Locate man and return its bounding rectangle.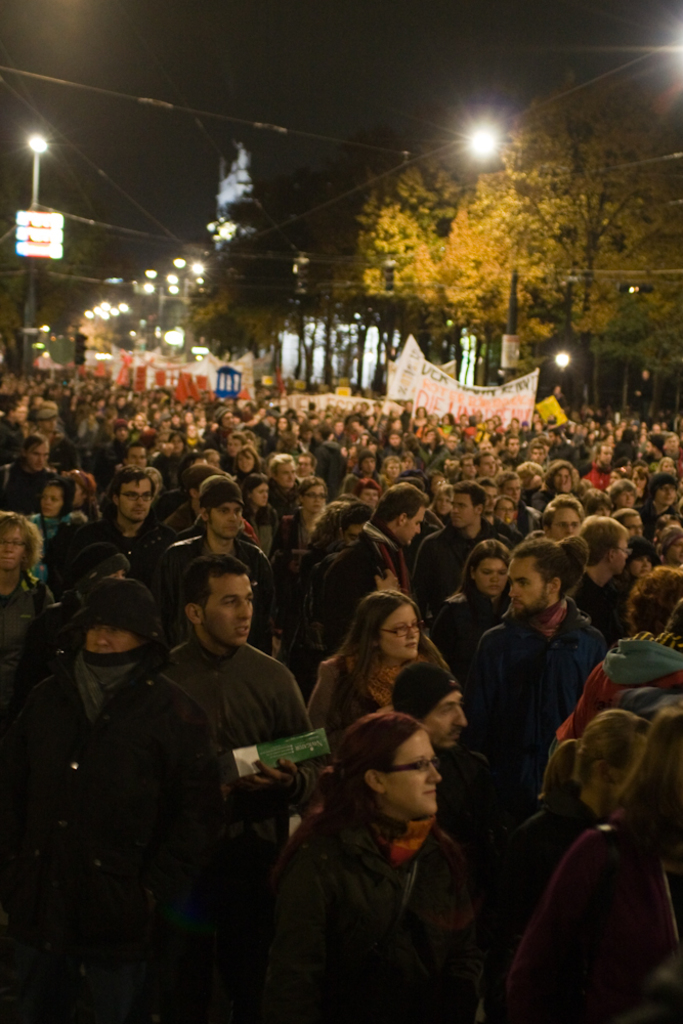
115 441 150 471.
